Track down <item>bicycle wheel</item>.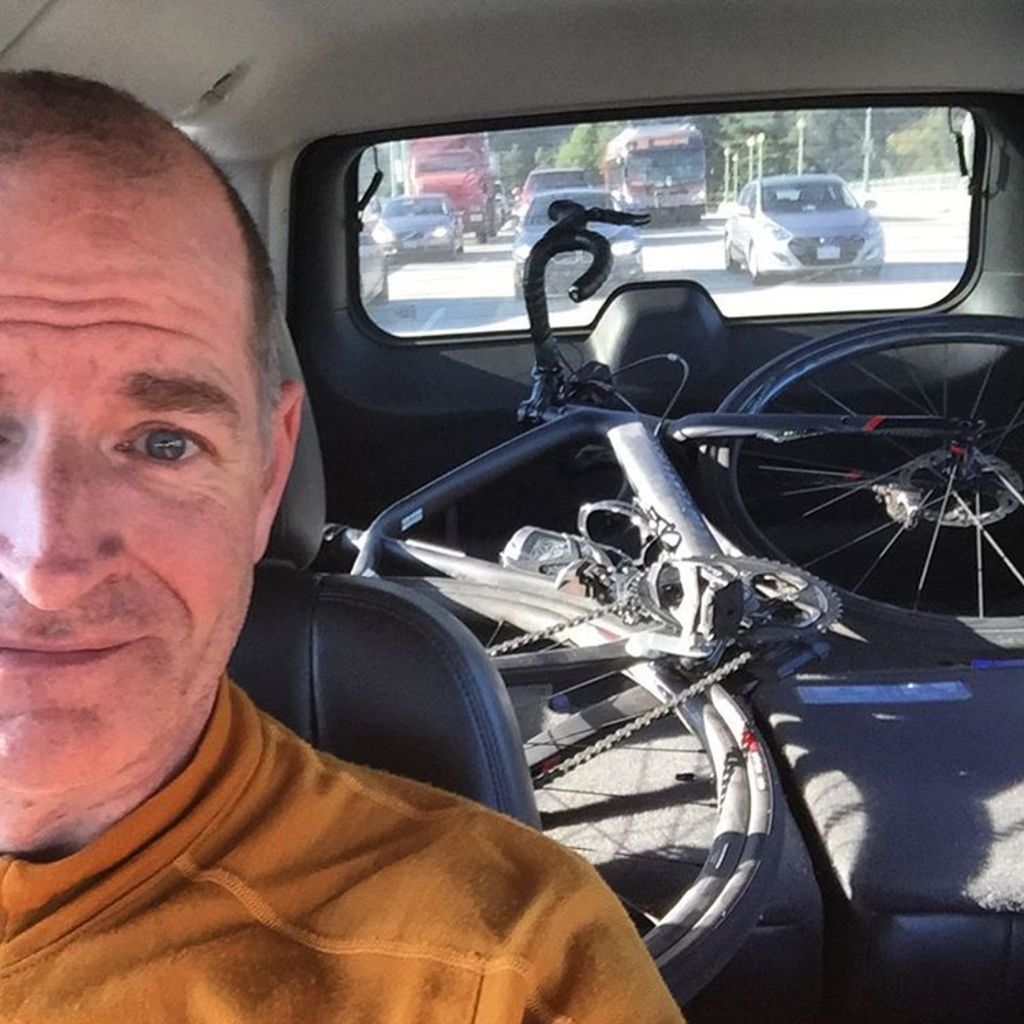
Tracked to locate(691, 300, 1017, 621).
